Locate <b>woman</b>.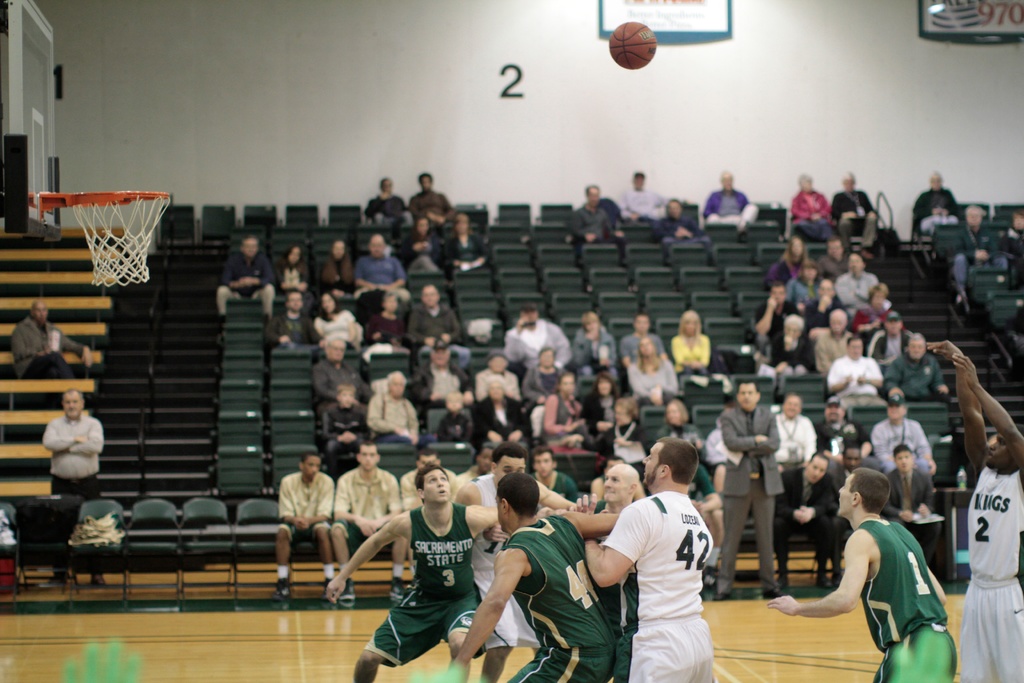
Bounding box: detection(473, 370, 527, 452).
